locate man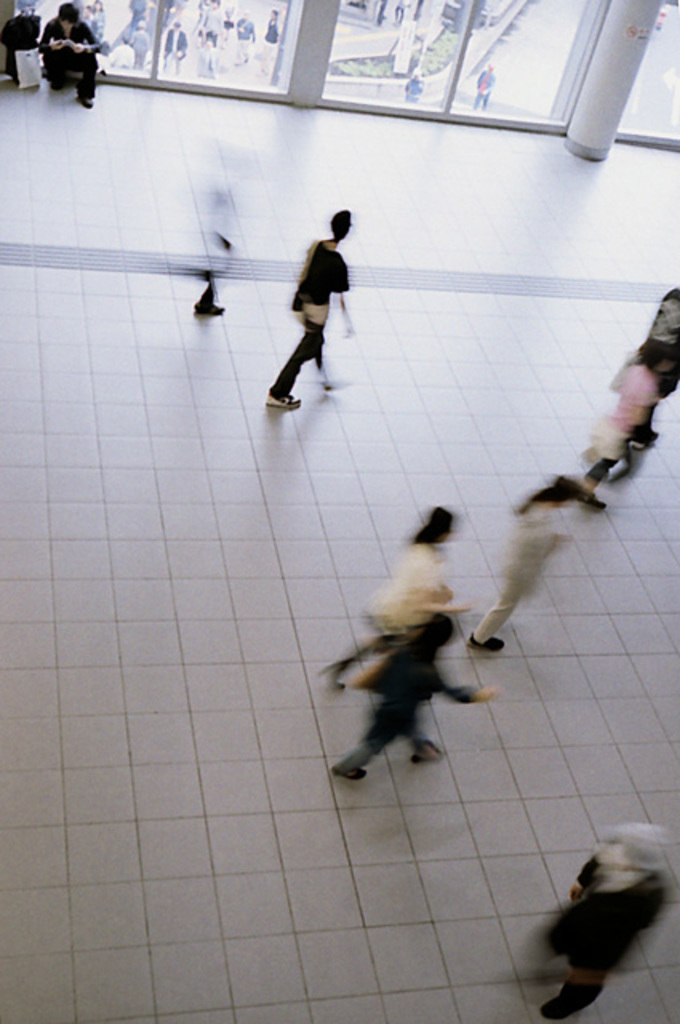
bbox(256, 10, 280, 74)
